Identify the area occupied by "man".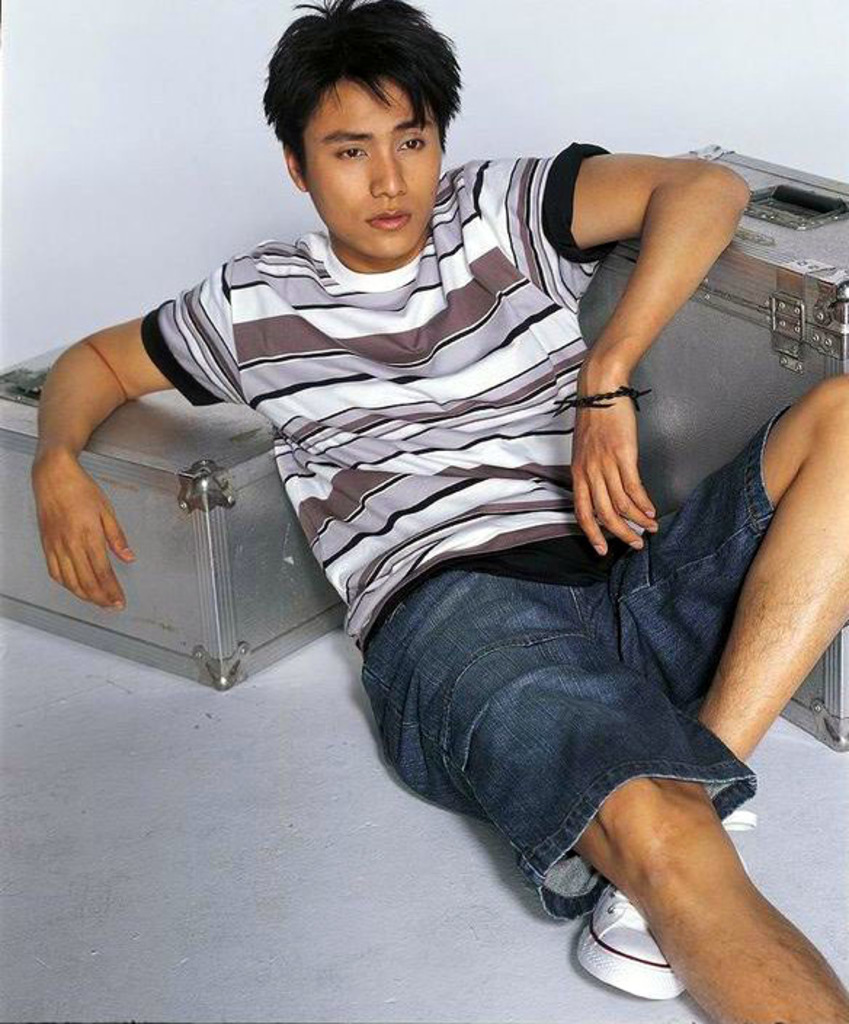
Area: box(39, 38, 848, 972).
